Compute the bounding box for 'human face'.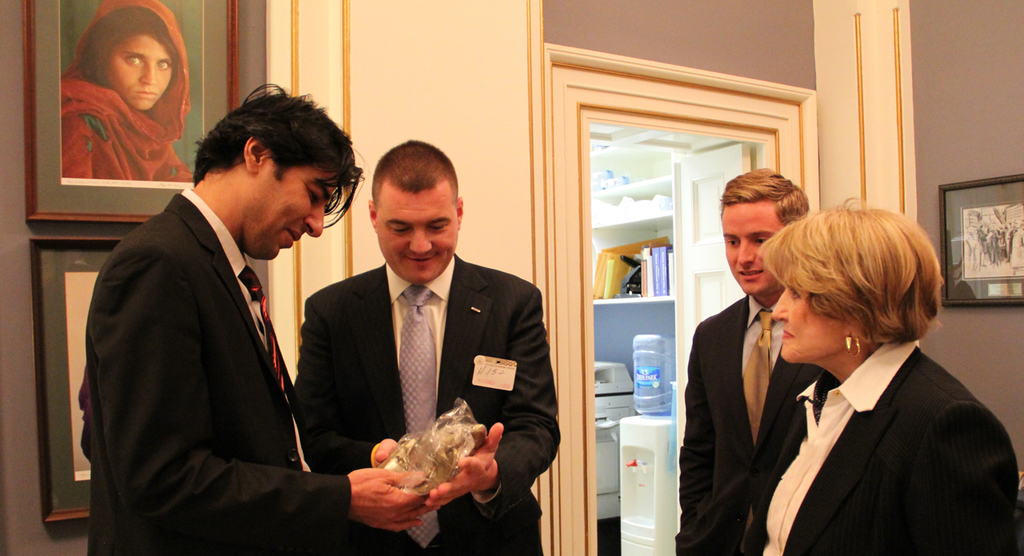
(left=109, top=31, right=174, bottom=108).
